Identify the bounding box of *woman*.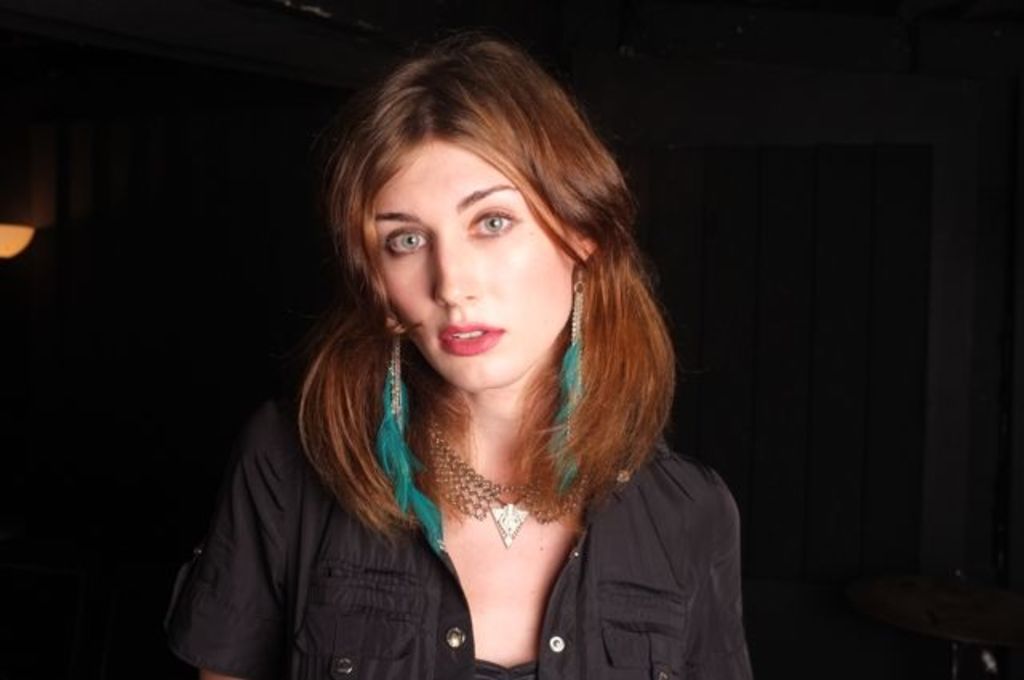
(x1=165, y1=30, x2=752, y2=678).
